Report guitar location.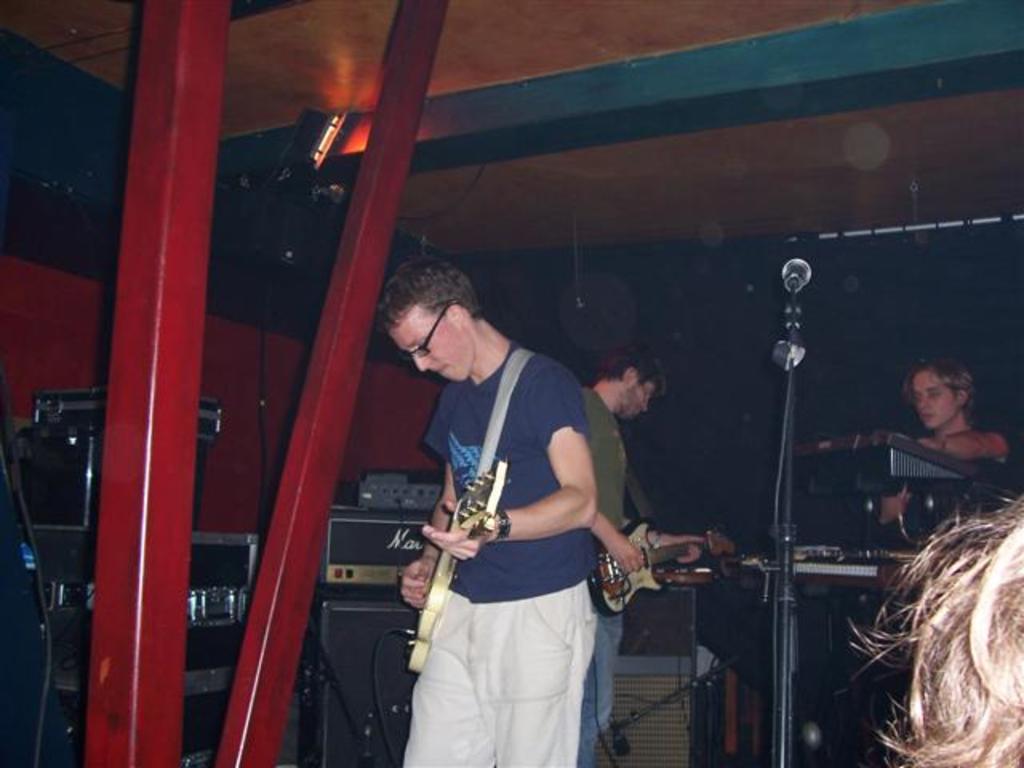
Report: locate(403, 442, 517, 674).
